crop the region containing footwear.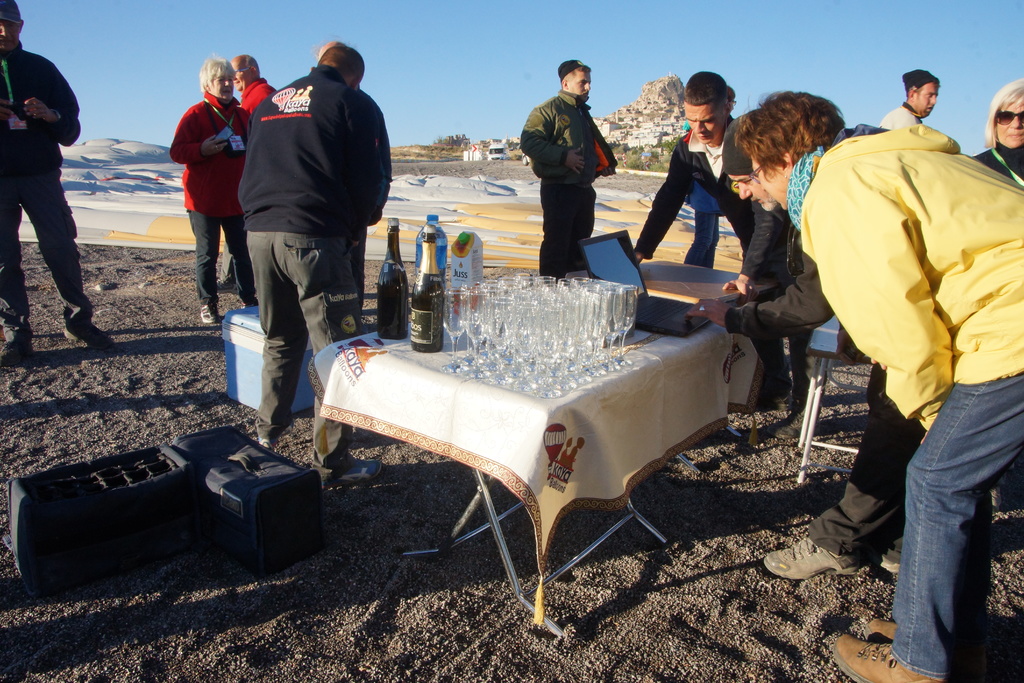
Crop region: [x1=828, y1=633, x2=940, y2=682].
